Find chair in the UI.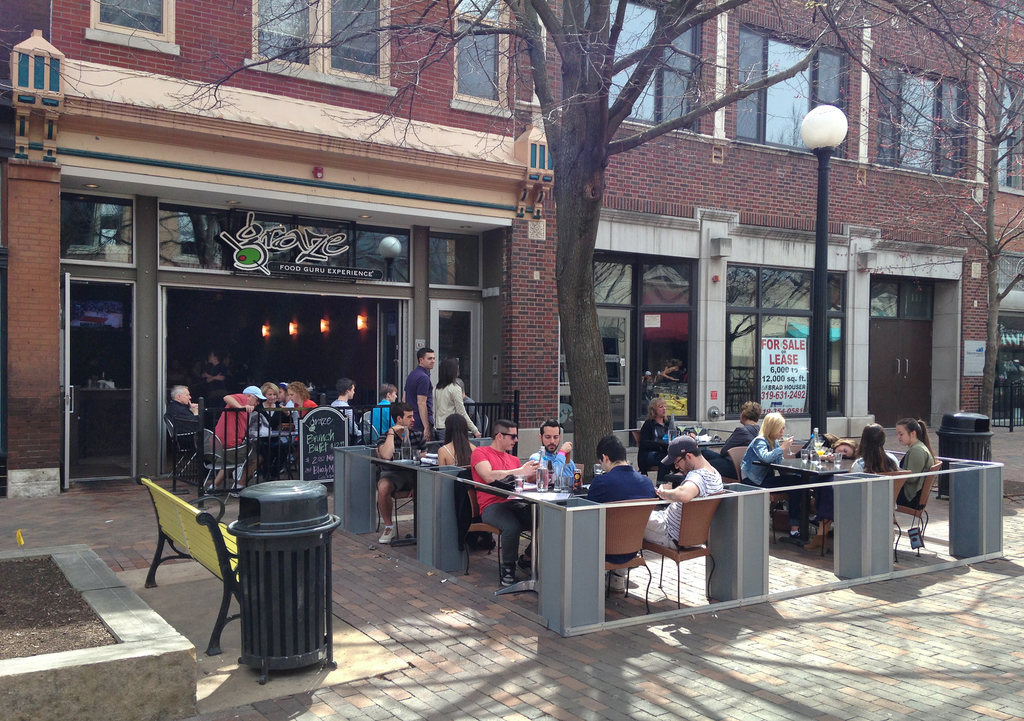
UI element at bbox=[372, 445, 413, 539].
